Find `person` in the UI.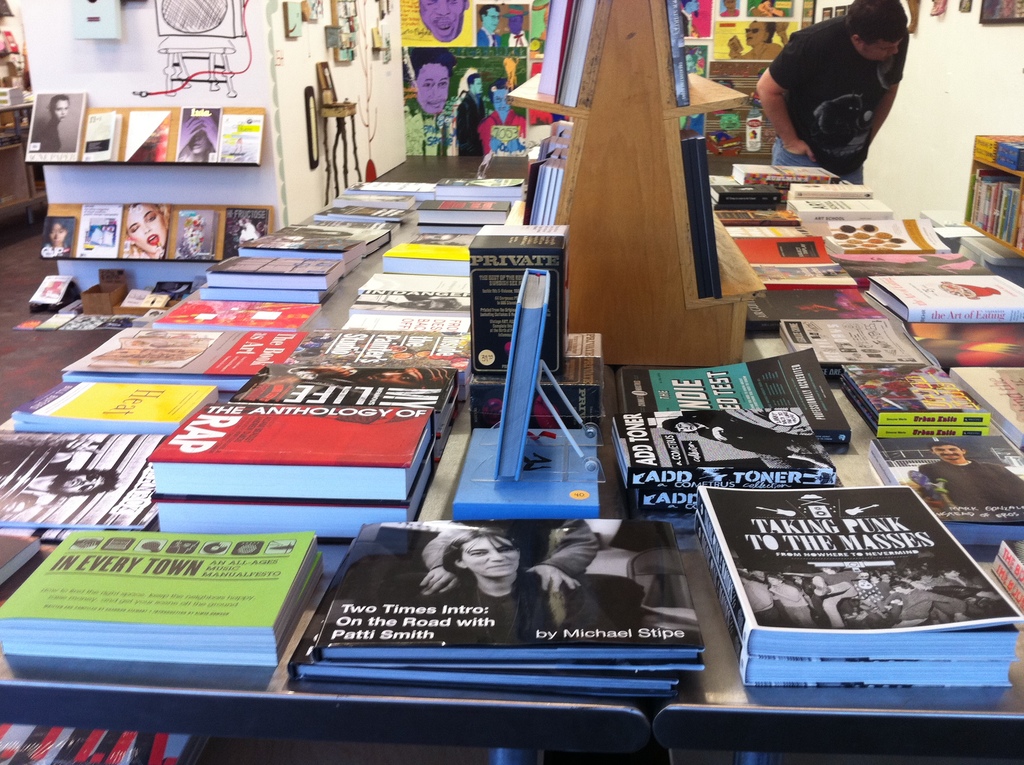
UI element at <bbox>480, 6, 504, 45</bbox>.
